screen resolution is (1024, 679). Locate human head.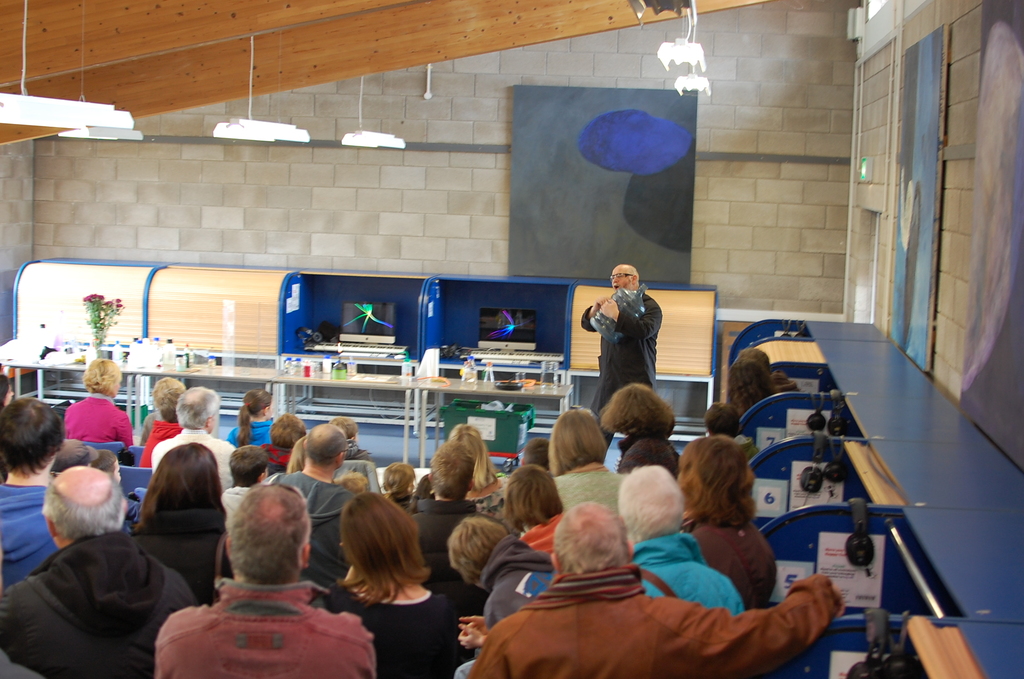
rect(448, 425, 482, 463).
